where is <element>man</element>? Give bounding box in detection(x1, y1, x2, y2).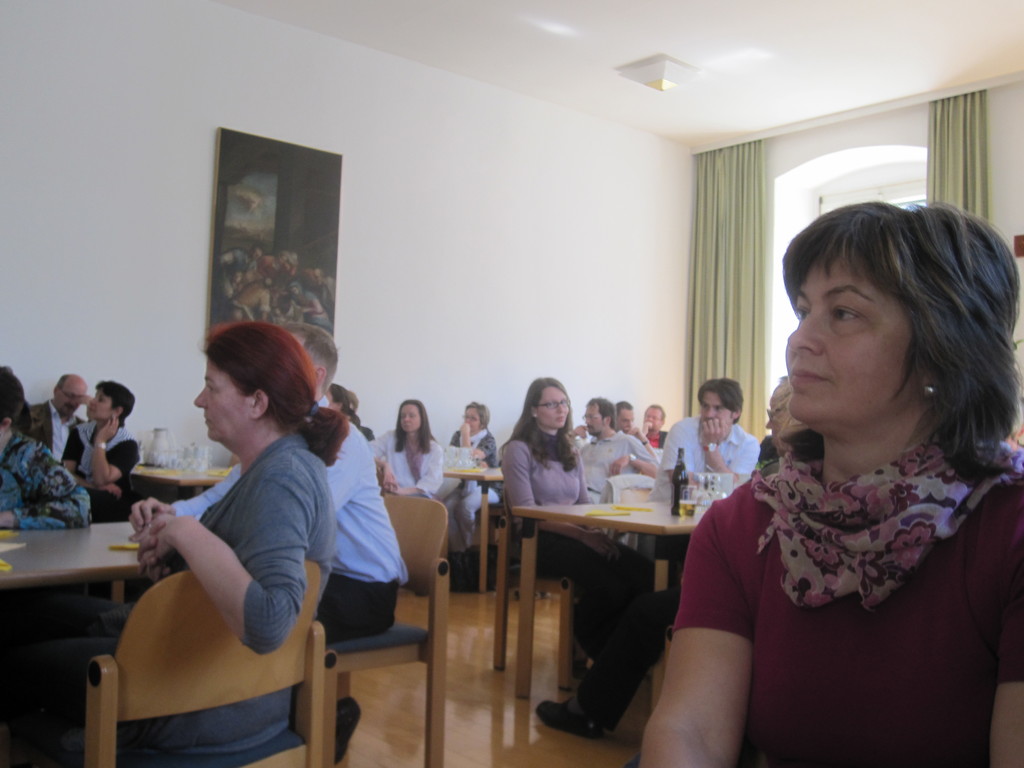
detection(613, 400, 674, 477).
